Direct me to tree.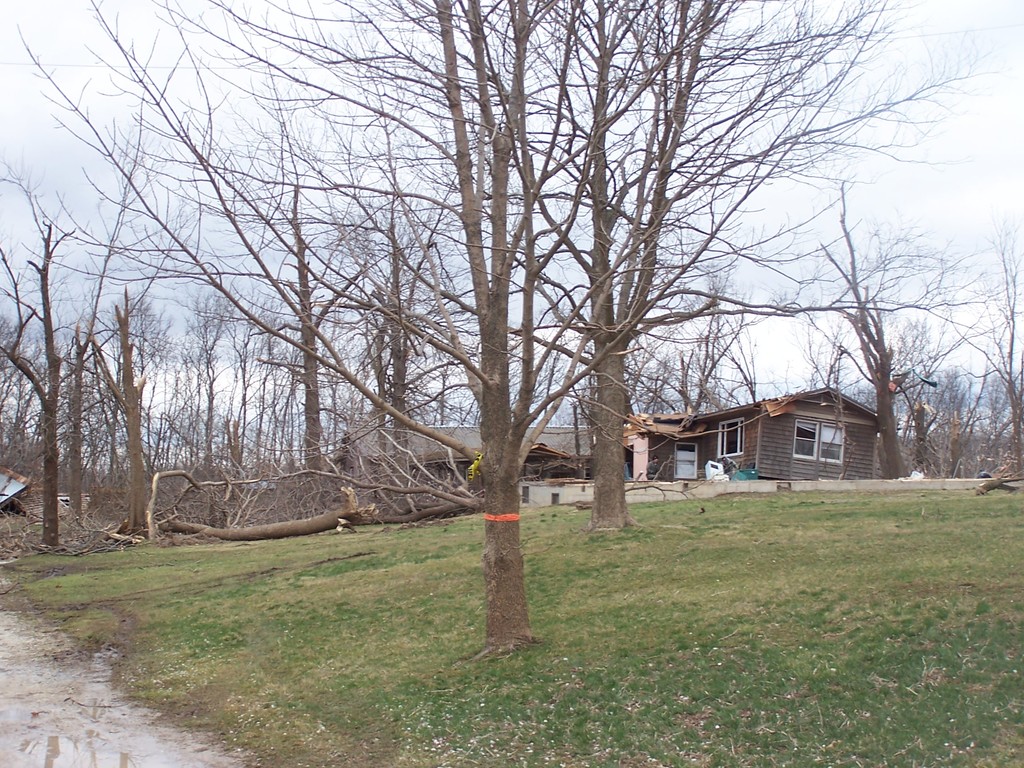
Direction: box(0, 157, 192, 552).
